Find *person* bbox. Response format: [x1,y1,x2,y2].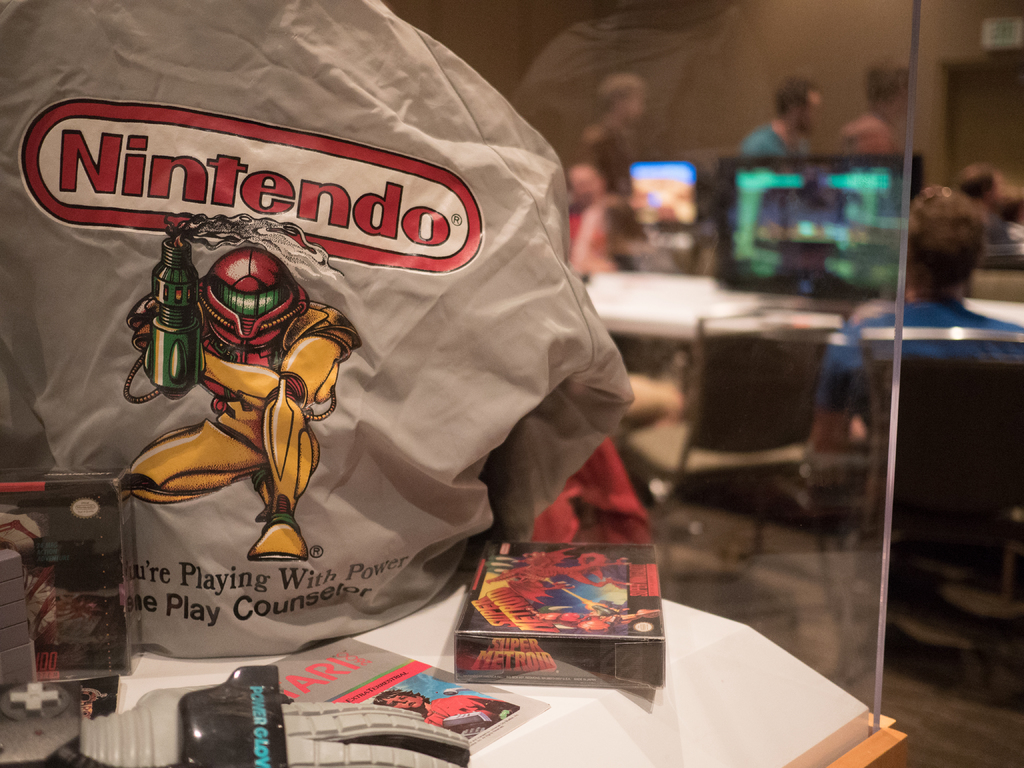
[955,160,1023,248].
